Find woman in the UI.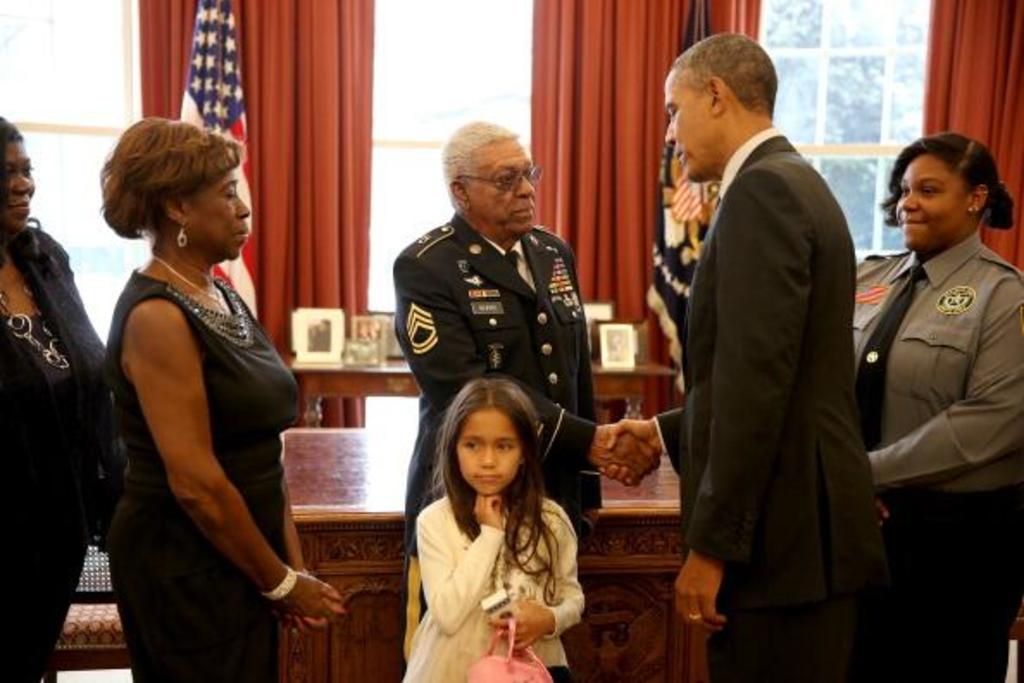
UI element at BBox(848, 131, 1022, 681).
